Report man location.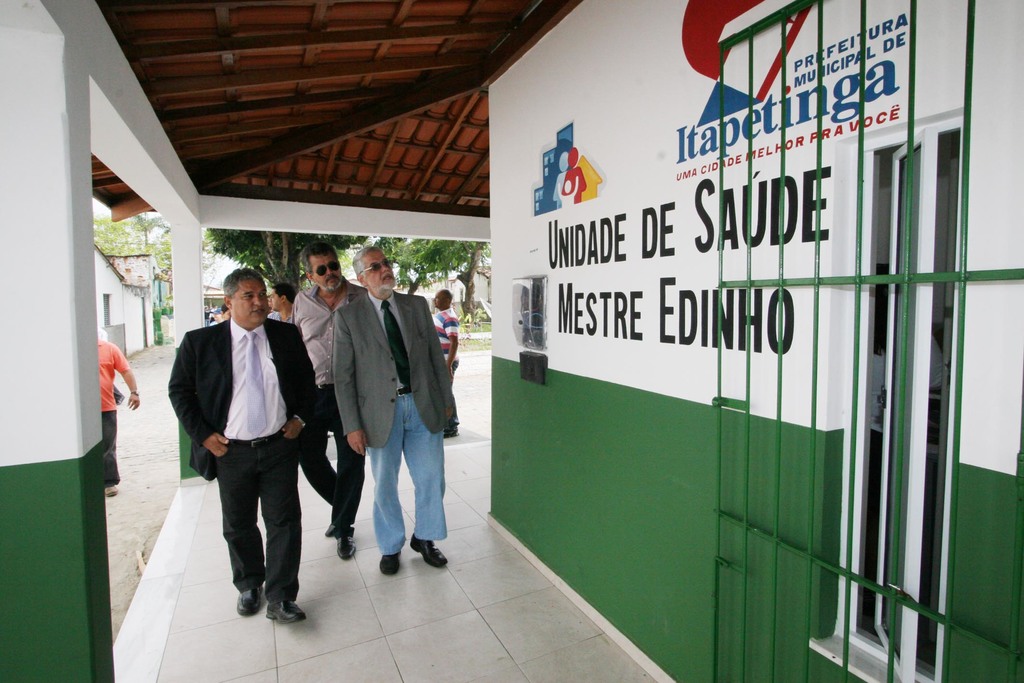
Report: BBox(168, 267, 321, 621).
